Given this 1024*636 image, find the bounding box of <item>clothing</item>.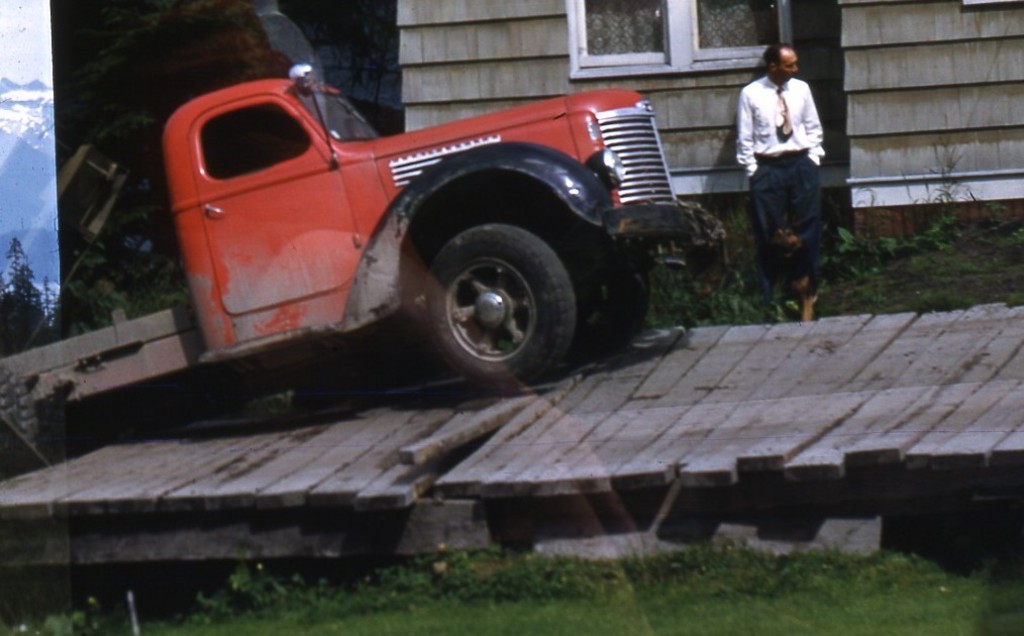
bbox=(735, 76, 825, 172).
